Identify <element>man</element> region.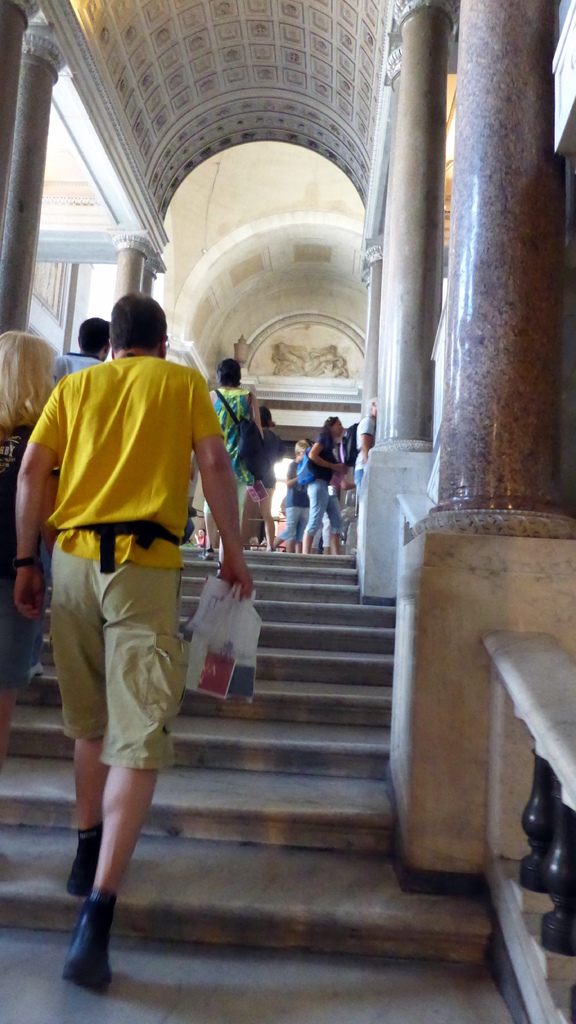
Region: 51/316/114/387.
